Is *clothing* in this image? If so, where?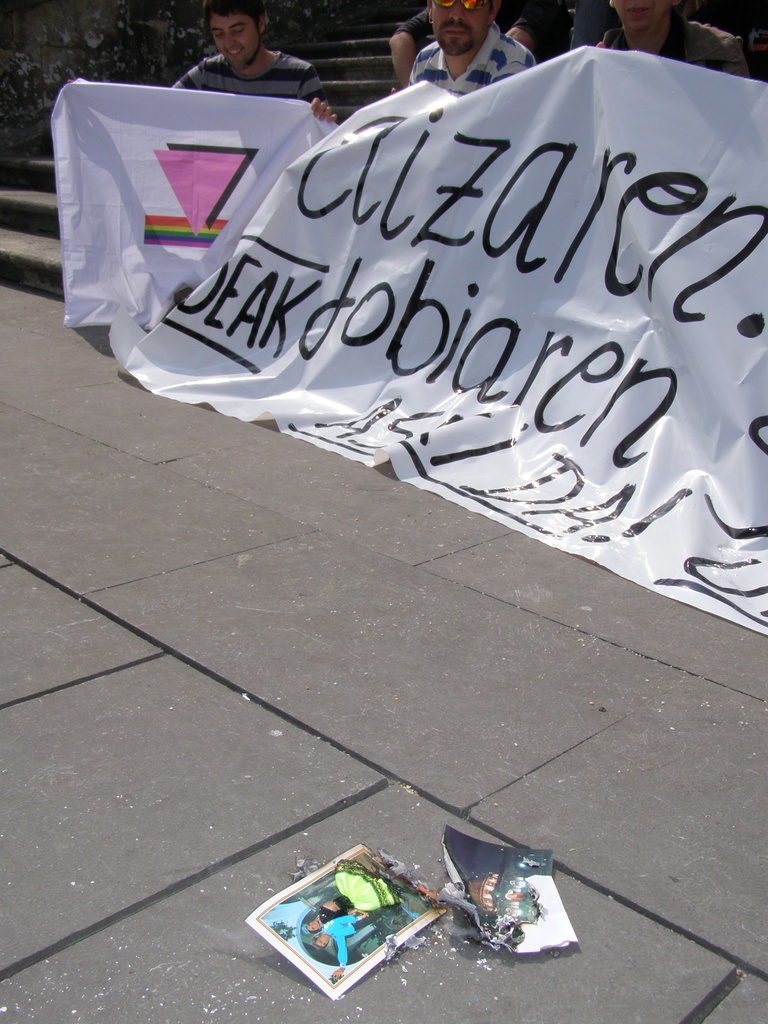
Yes, at [x1=169, y1=51, x2=328, y2=108].
